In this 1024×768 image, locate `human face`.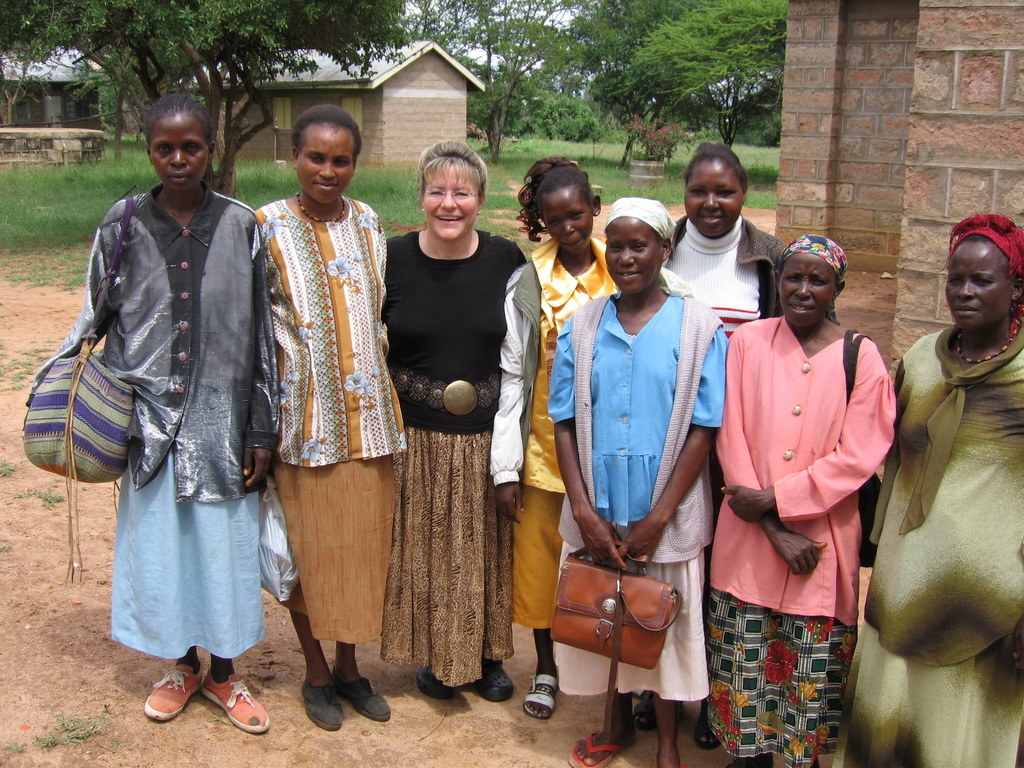
Bounding box: box(779, 252, 836, 328).
